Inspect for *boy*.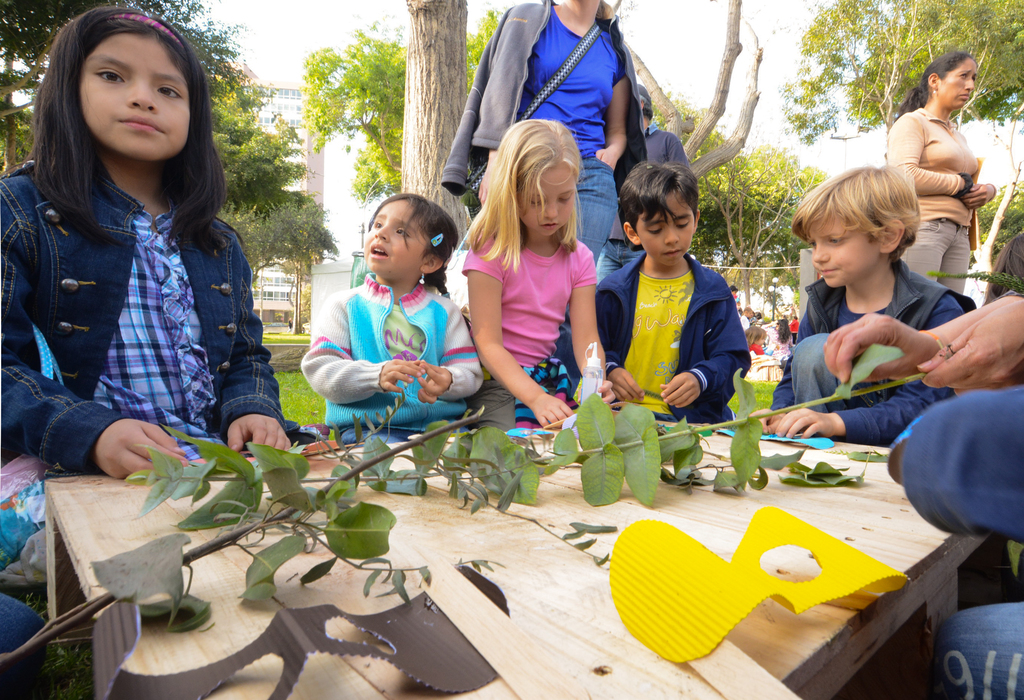
Inspection: box=[590, 144, 751, 430].
